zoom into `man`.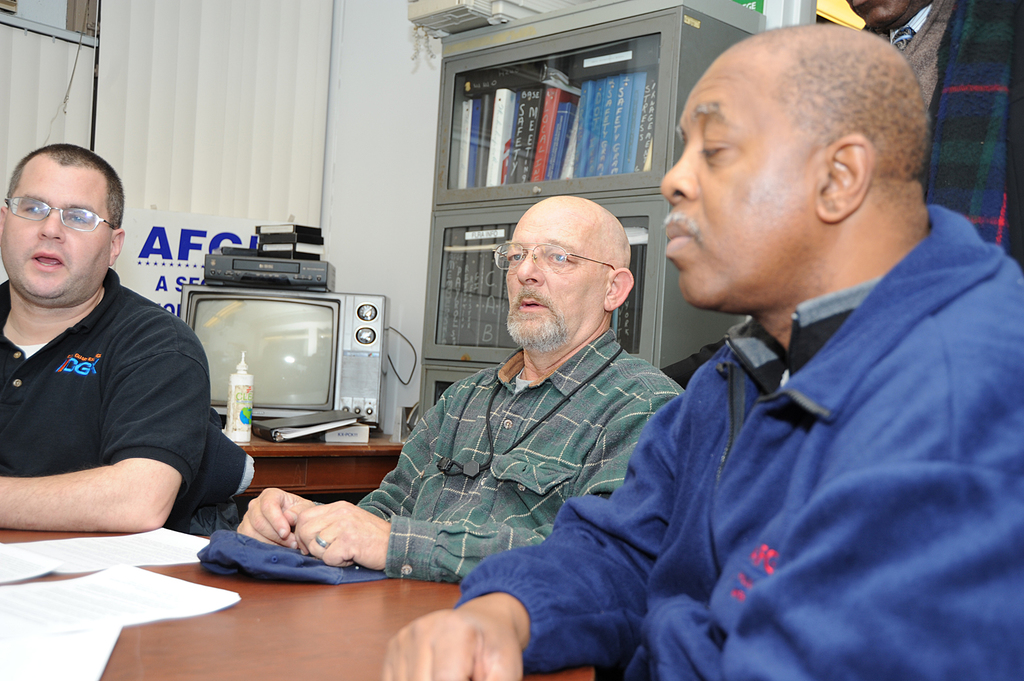
Zoom target: l=0, t=142, r=225, b=576.
